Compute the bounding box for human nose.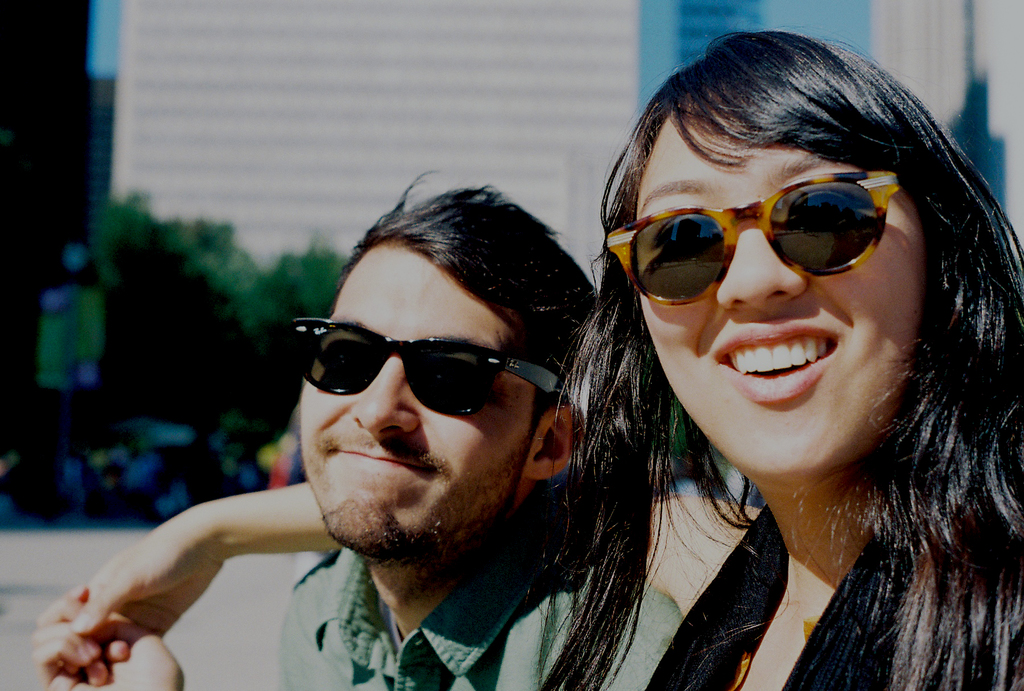
rect(350, 349, 419, 440).
